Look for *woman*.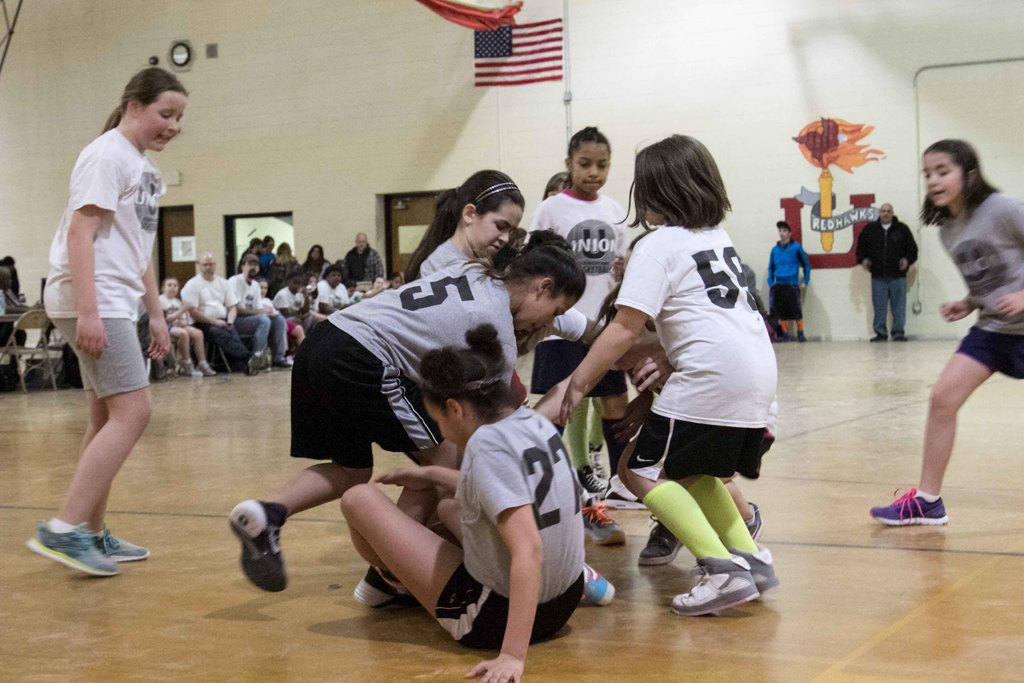
Found: 395:268:411:287.
